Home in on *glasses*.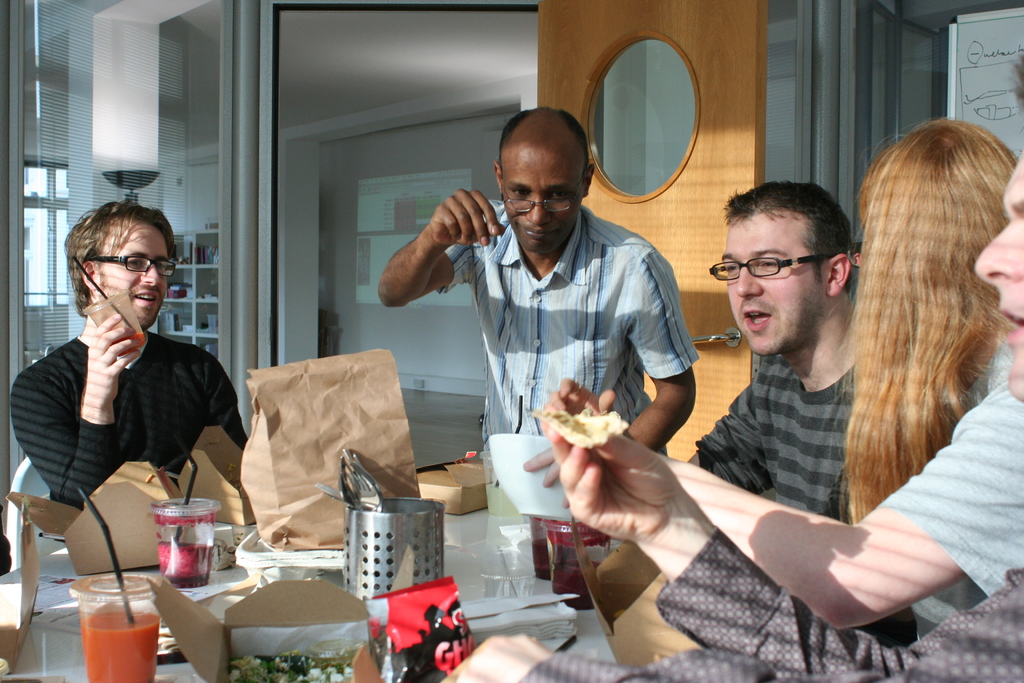
Homed in at locate(82, 251, 183, 283).
